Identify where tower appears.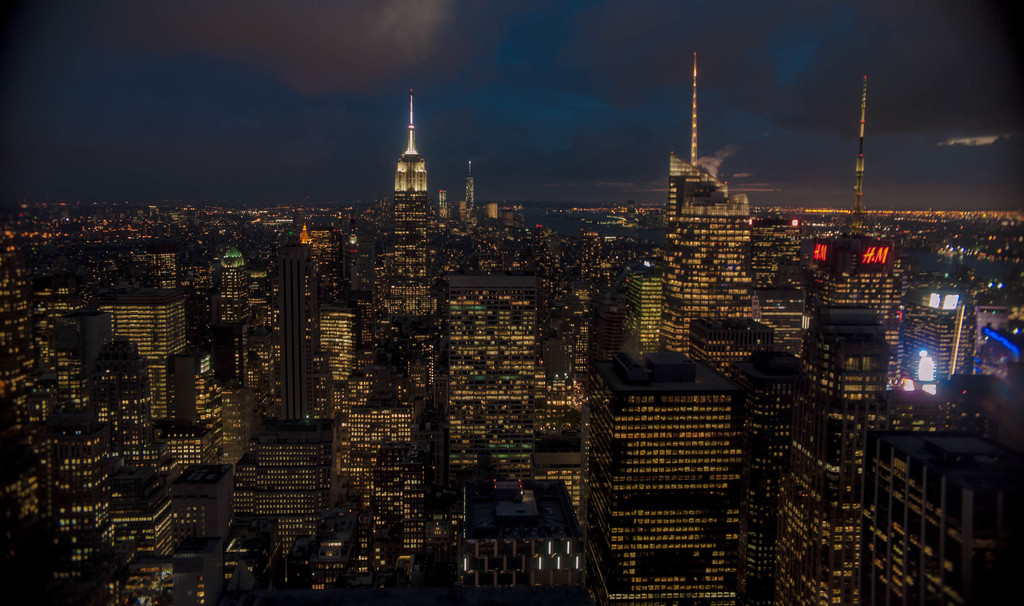
Appears at {"x1": 589, "y1": 363, "x2": 744, "y2": 605}.
